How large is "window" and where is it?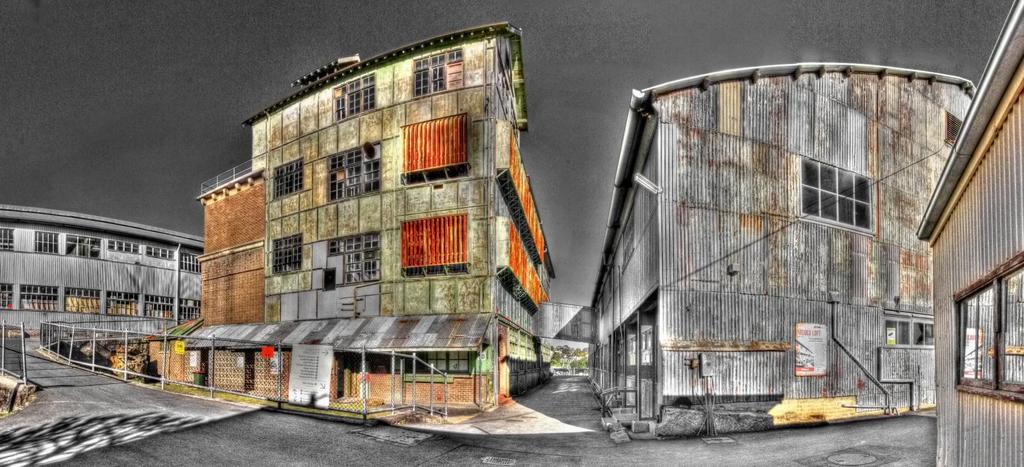
Bounding box: [left=940, top=261, right=1019, bottom=413].
